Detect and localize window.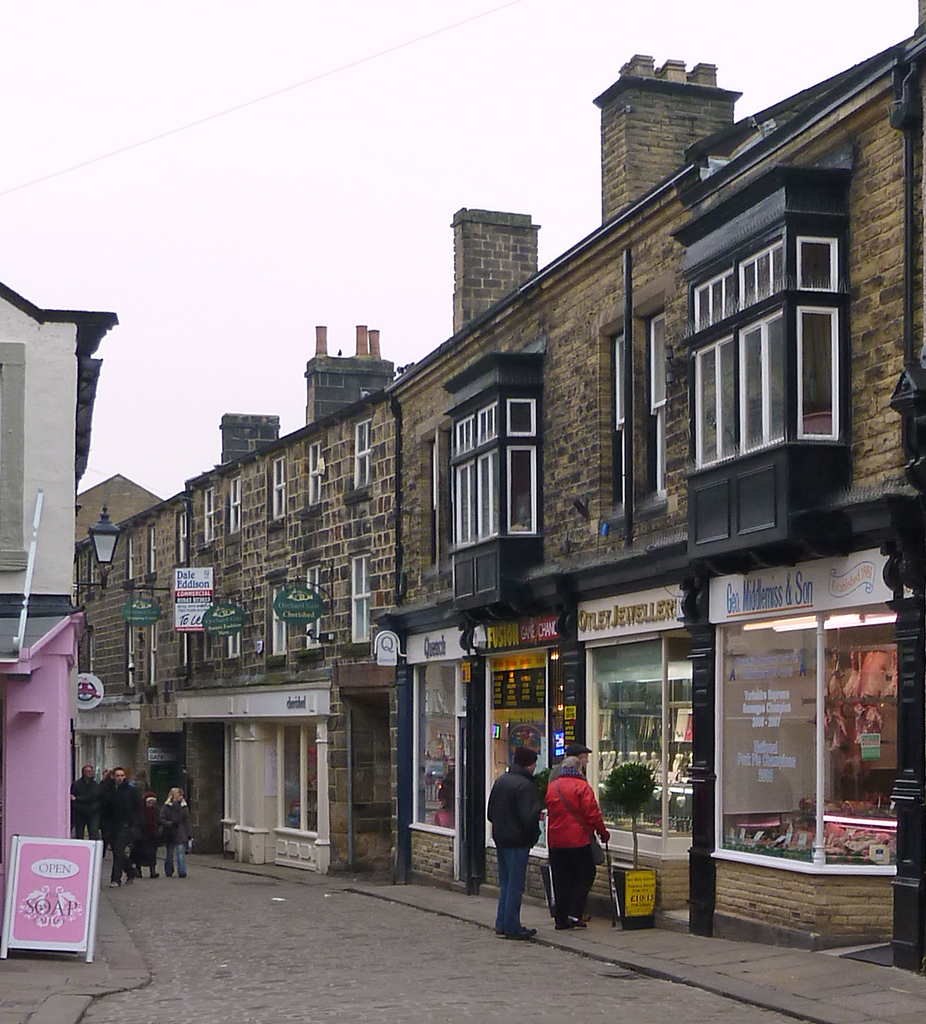
Localized at detection(89, 631, 96, 672).
